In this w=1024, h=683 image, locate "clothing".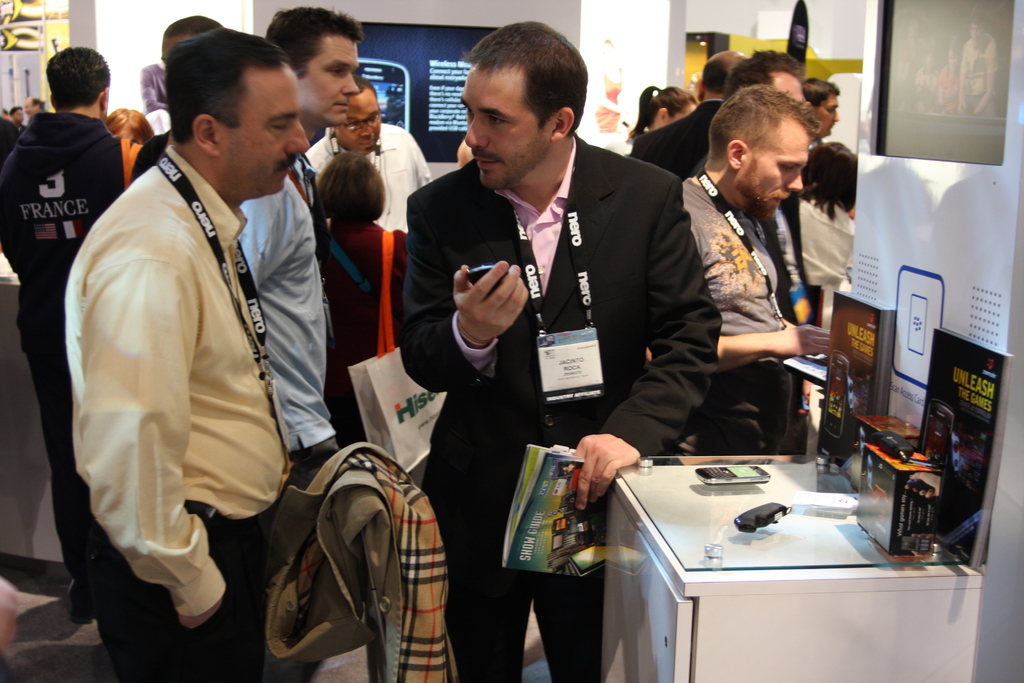
Bounding box: locate(50, 92, 314, 636).
